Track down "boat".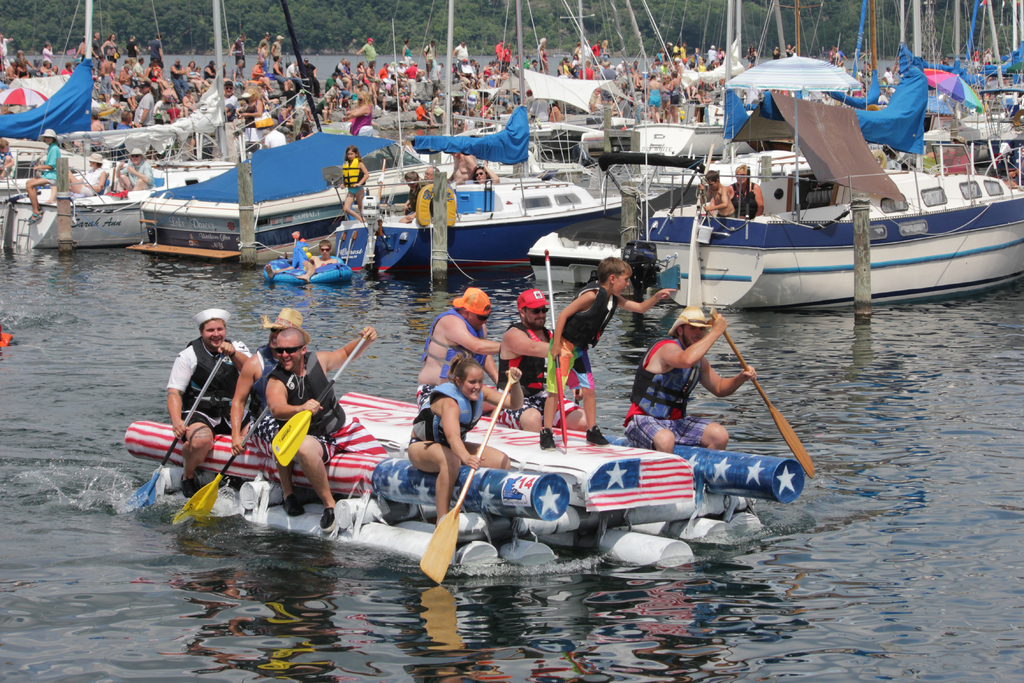
Tracked to (x1=625, y1=55, x2=1016, y2=309).
